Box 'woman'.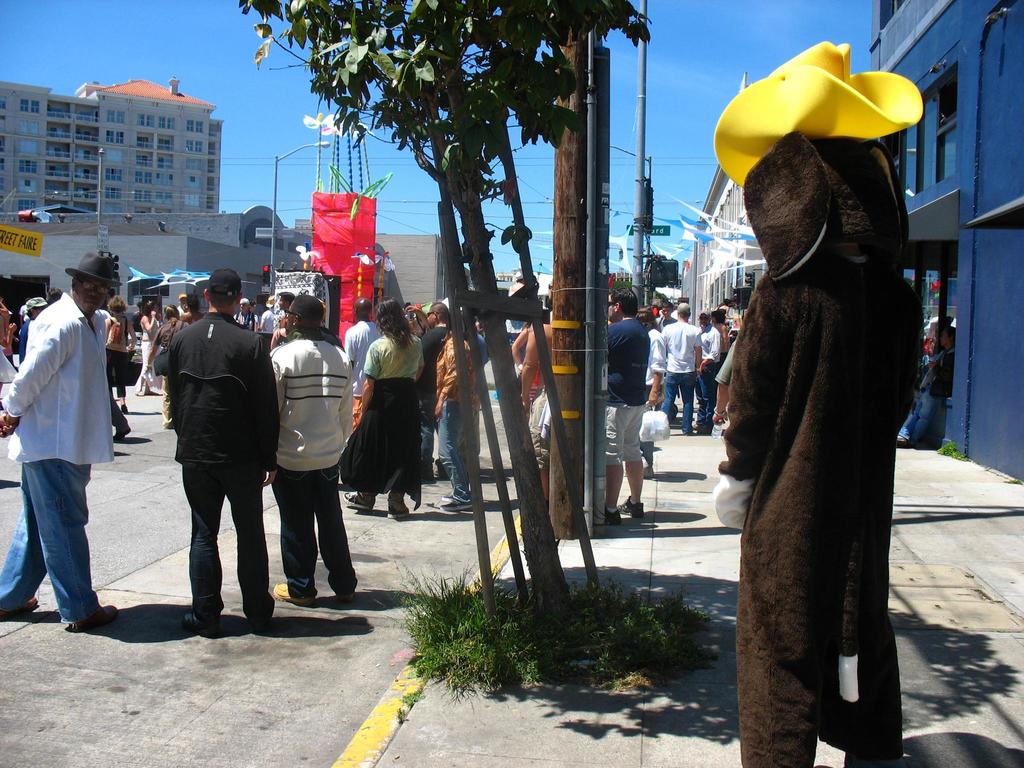
(left=339, top=299, right=424, bottom=518).
